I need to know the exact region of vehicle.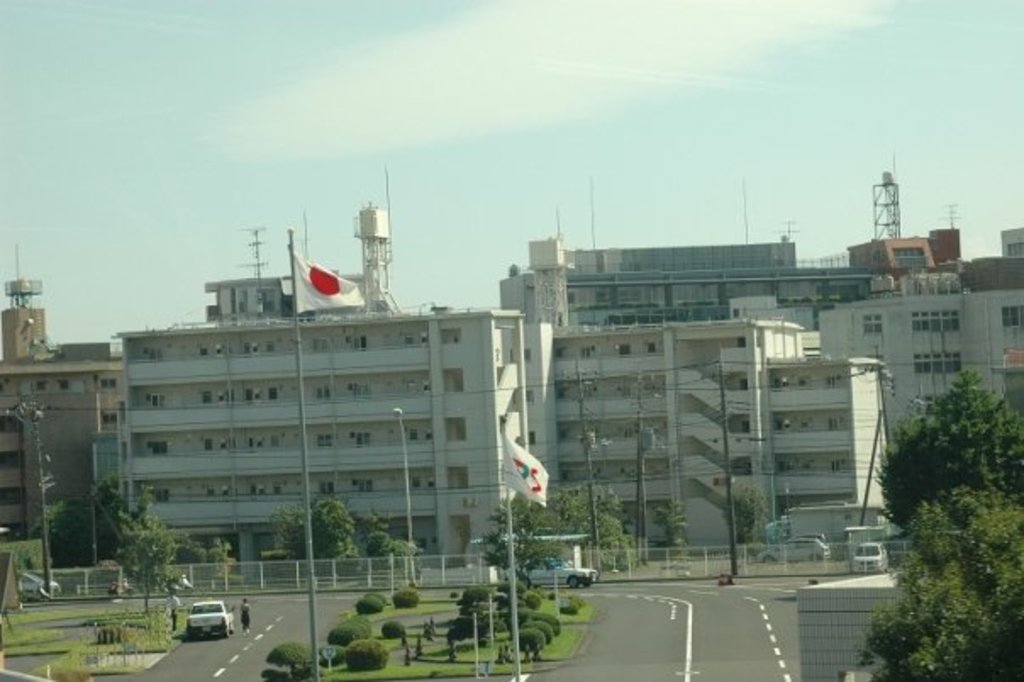
Region: bbox=[514, 553, 600, 590].
